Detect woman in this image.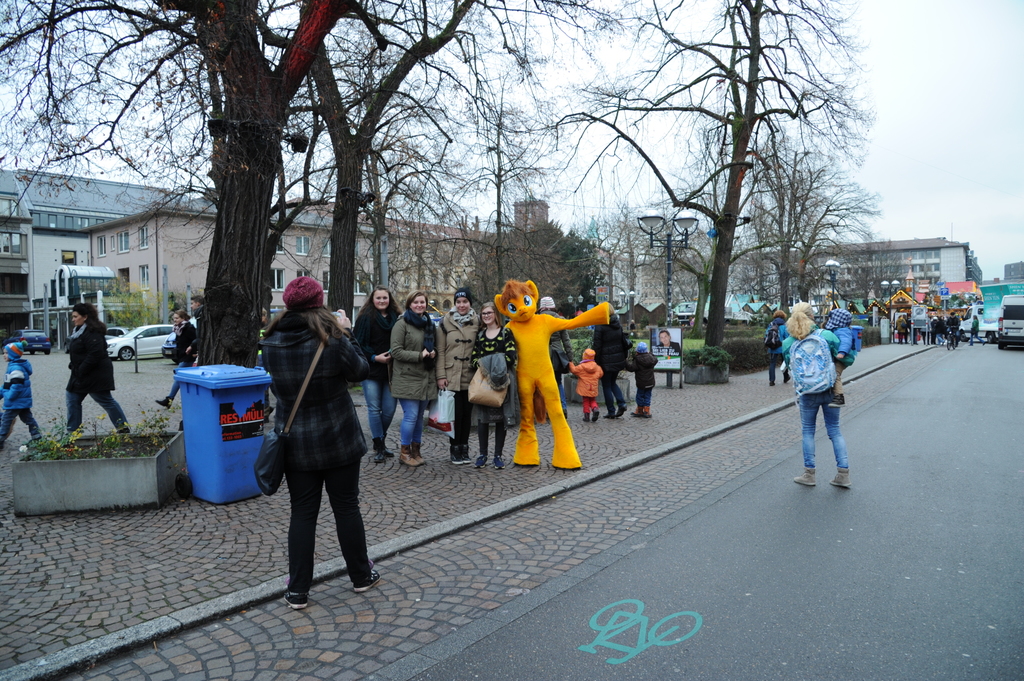
Detection: <bbox>348, 284, 402, 464</bbox>.
